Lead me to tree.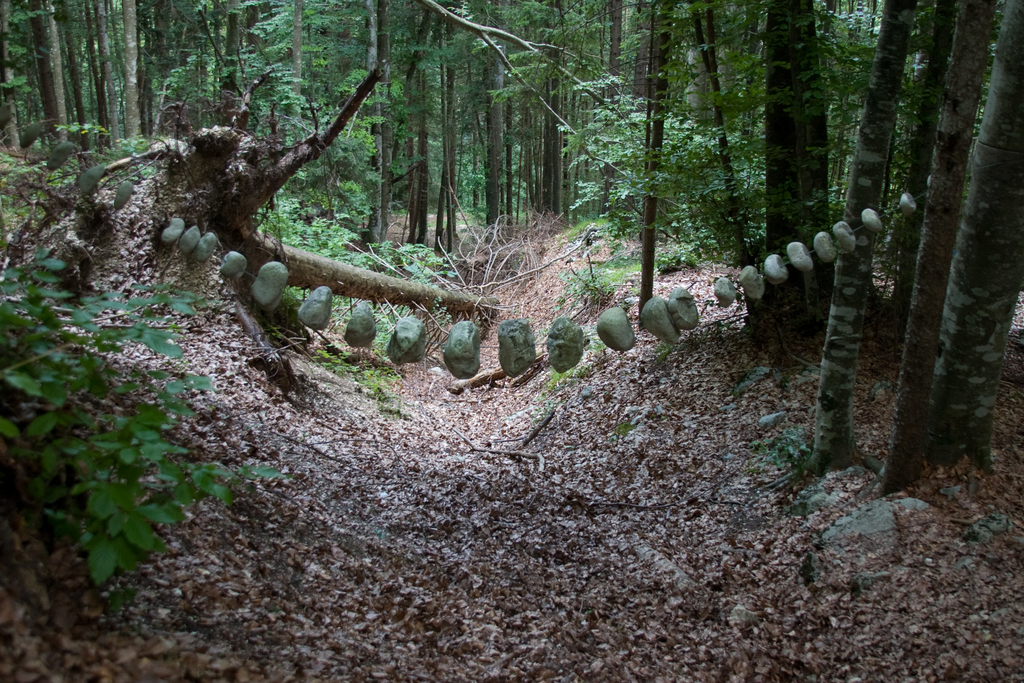
Lead to bbox=(5, 0, 79, 153).
